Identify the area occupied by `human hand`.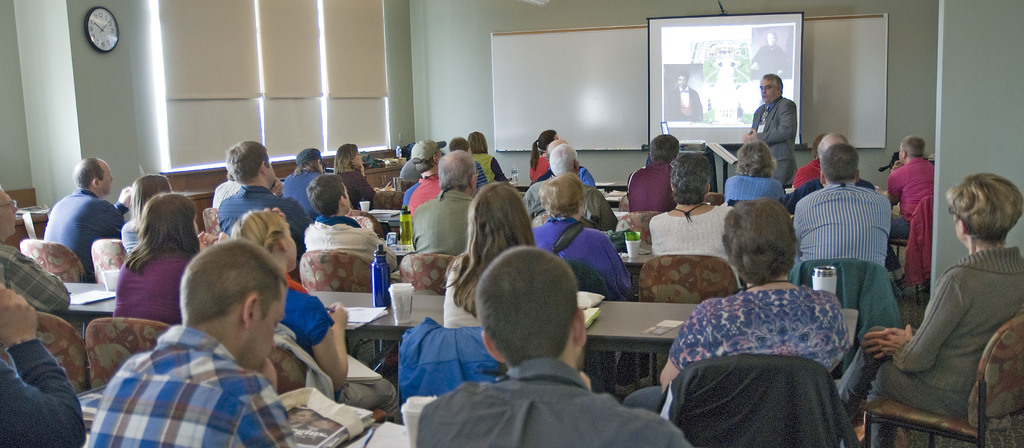
Area: Rect(257, 356, 278, 391).
